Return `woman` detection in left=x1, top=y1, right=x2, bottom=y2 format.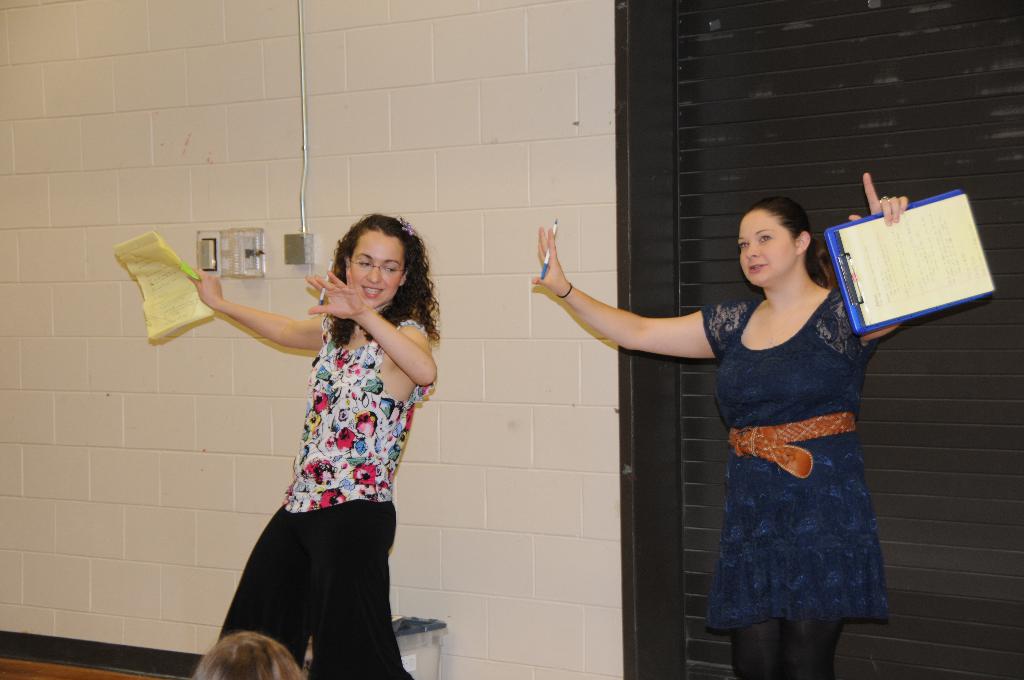
left=534, top=173, right=911, bottom=679.
